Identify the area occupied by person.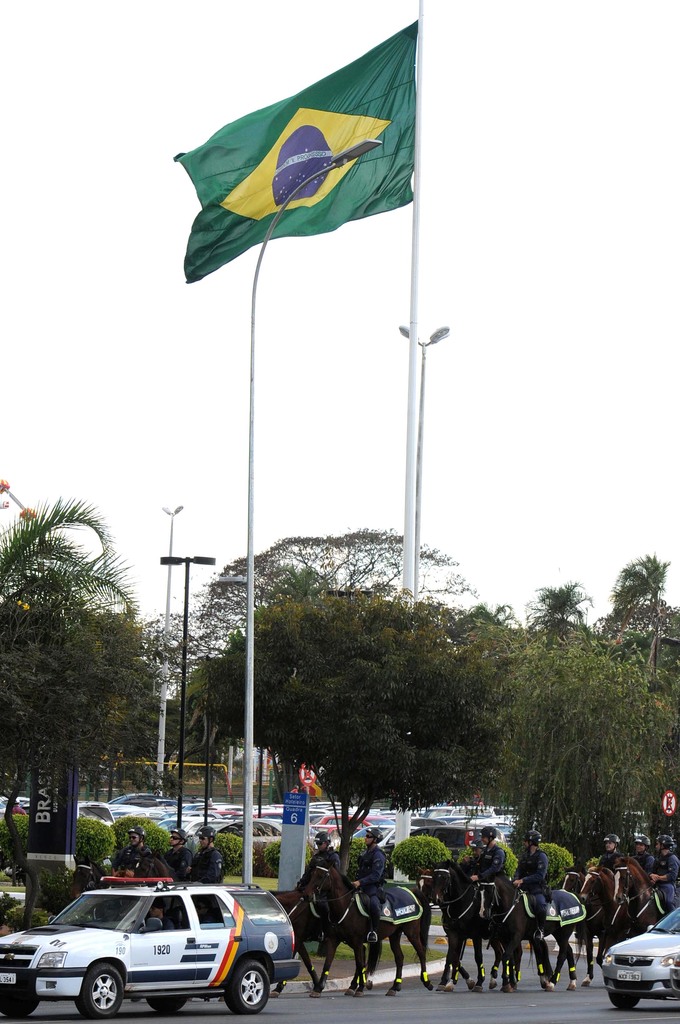
Area: bbox(161, 827, 195, 877).
